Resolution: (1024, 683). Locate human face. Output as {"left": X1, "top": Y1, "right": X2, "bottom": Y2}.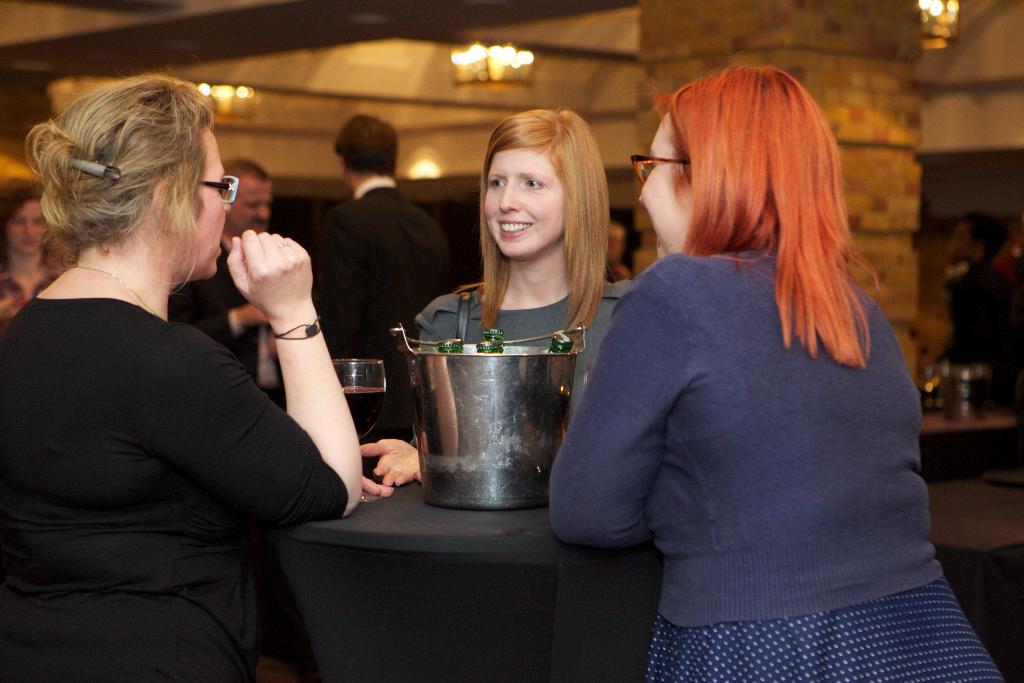
{"left": 952, "top": 224, "right": 971, "bottom": 261}.
